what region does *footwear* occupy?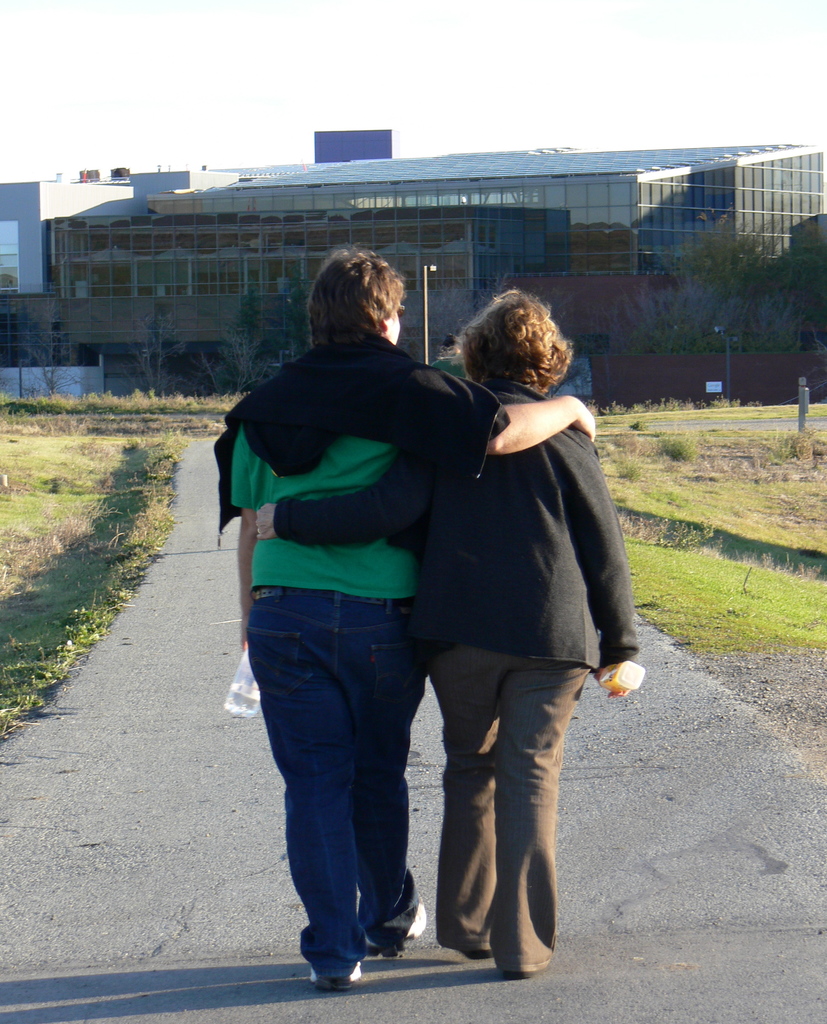
309,960,364,993.
